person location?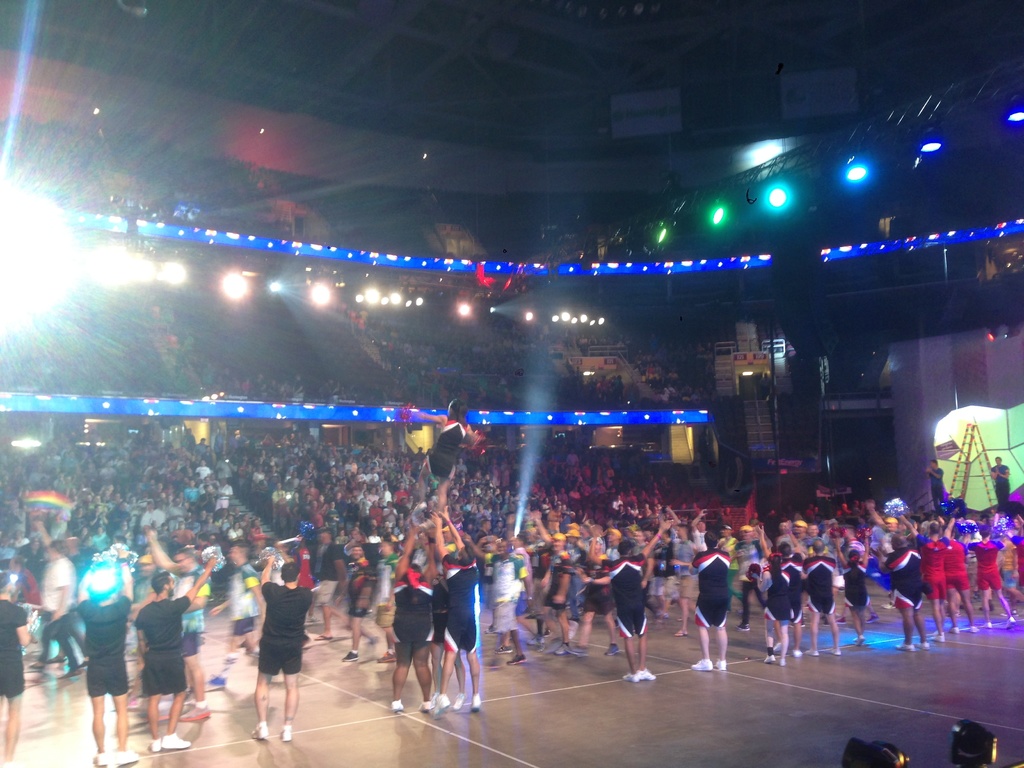
x1=228 y1=541 x2=311 y2=750
